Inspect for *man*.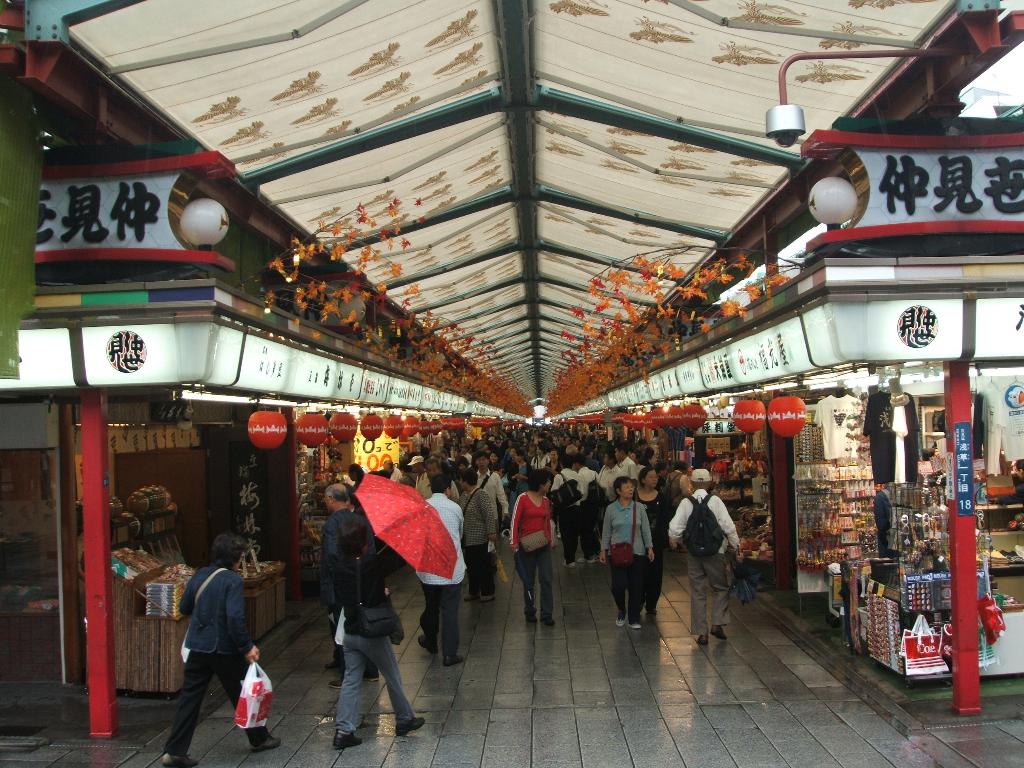
Inspection: rect(657, 467, 755, 642).
